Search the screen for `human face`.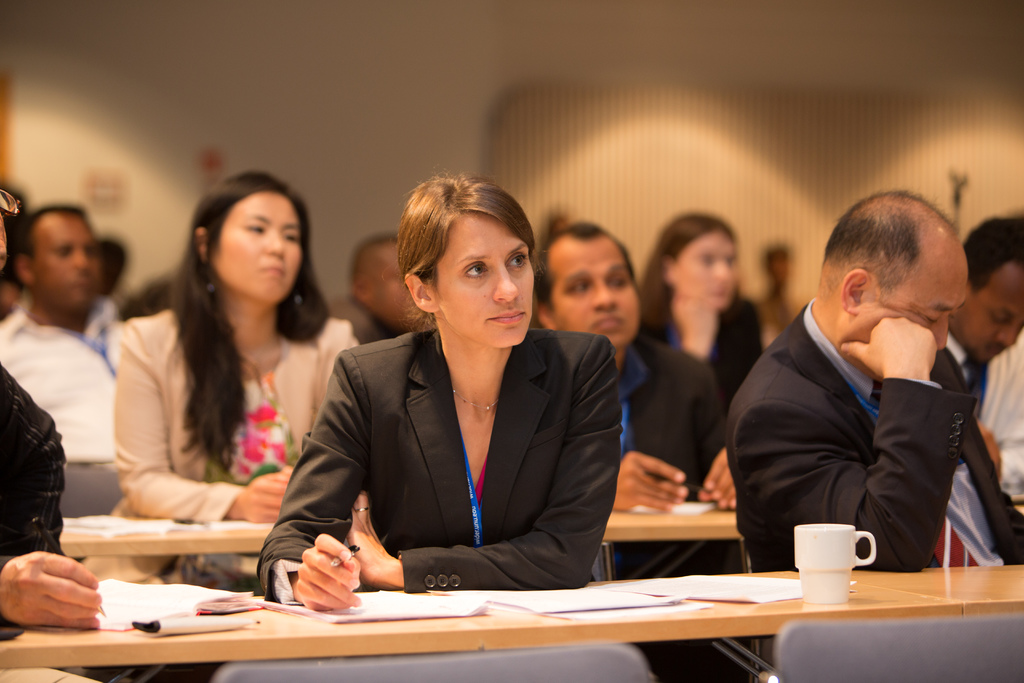
Found at 40/213/100/304.
